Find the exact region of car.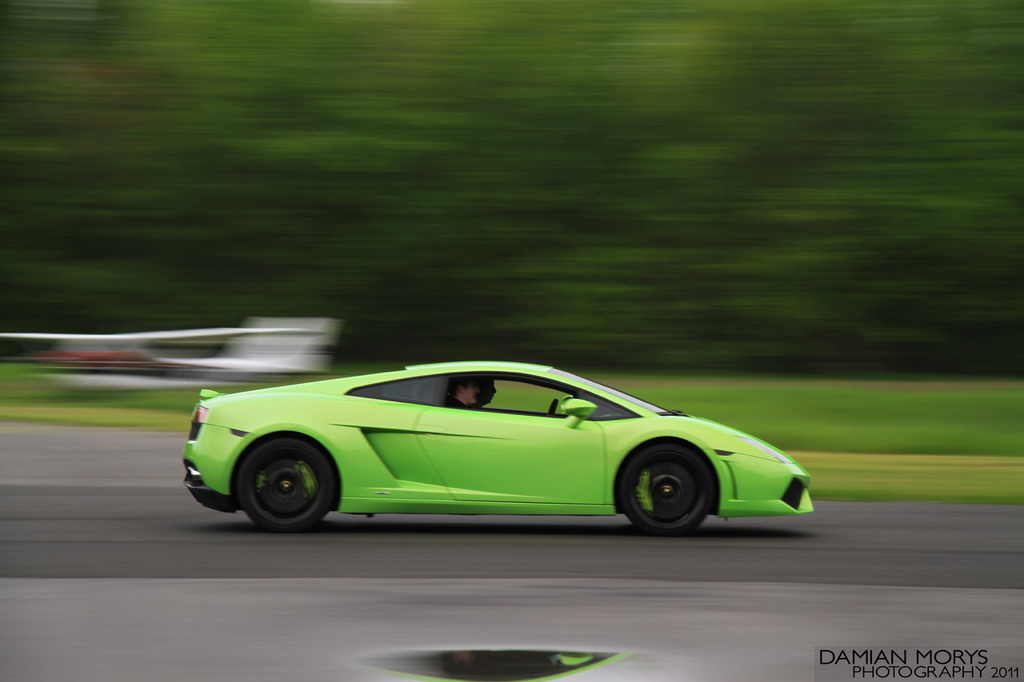
Exact region: box=[177, 356, 814, 537].
